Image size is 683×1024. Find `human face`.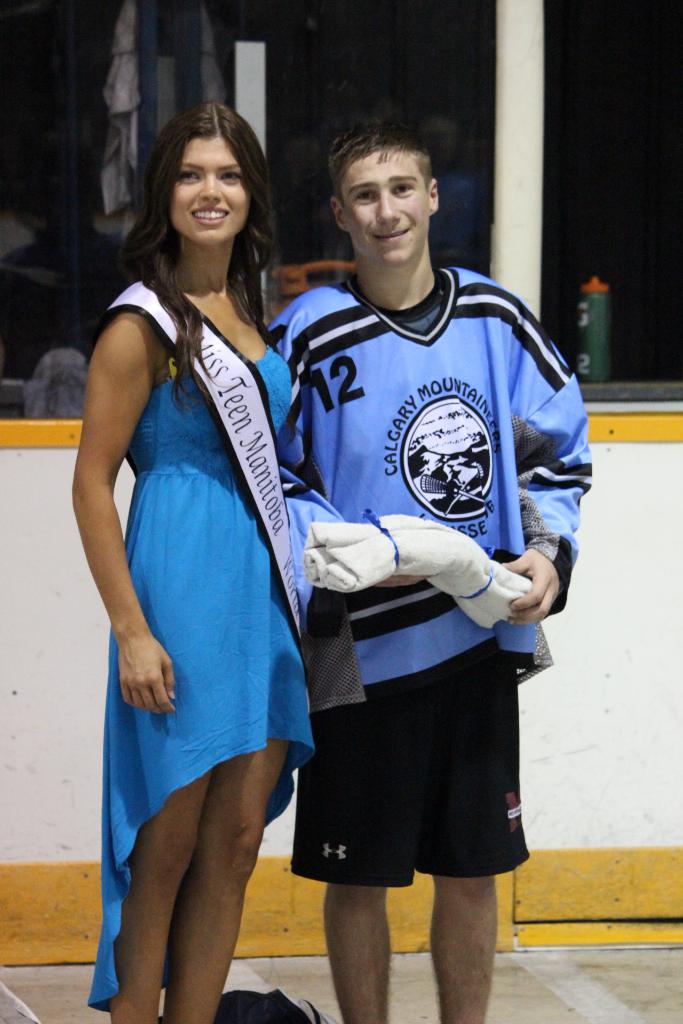
pyautogui.locateOnScreen(170, 131, 249, 244).
